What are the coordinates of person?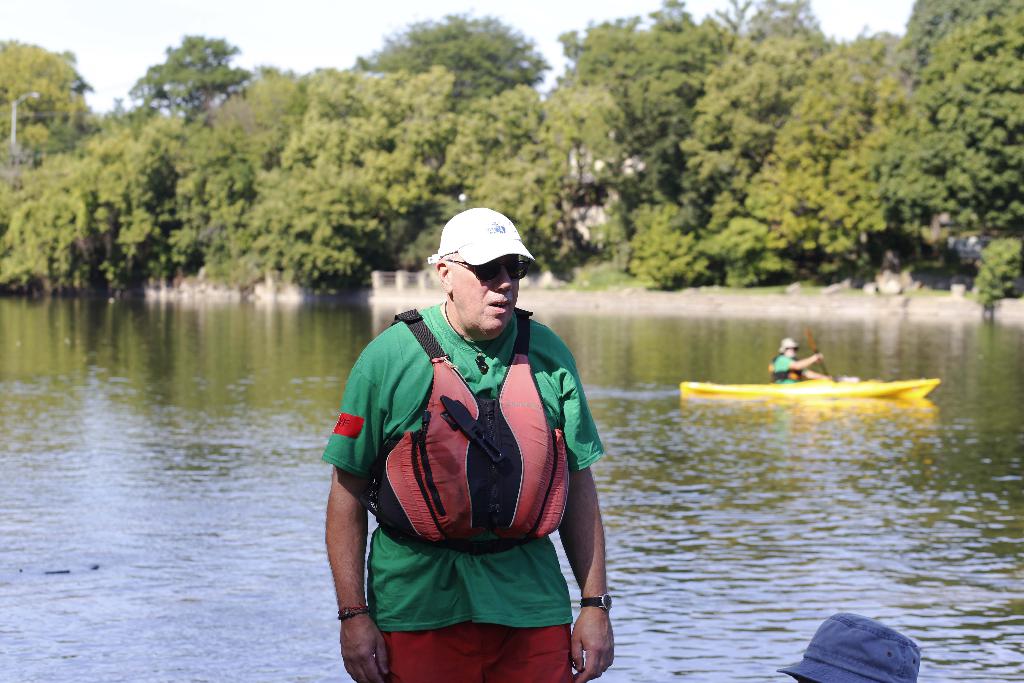
[x1=778, y1=613, x2=922, y2=682].
